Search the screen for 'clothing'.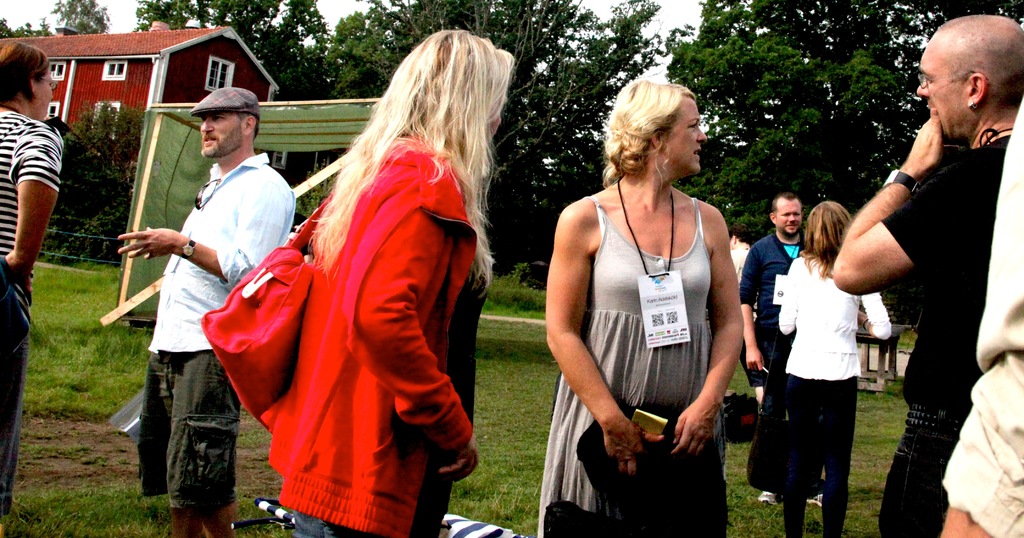
Found at (left=780, top=246, right=892, bottom=537).
